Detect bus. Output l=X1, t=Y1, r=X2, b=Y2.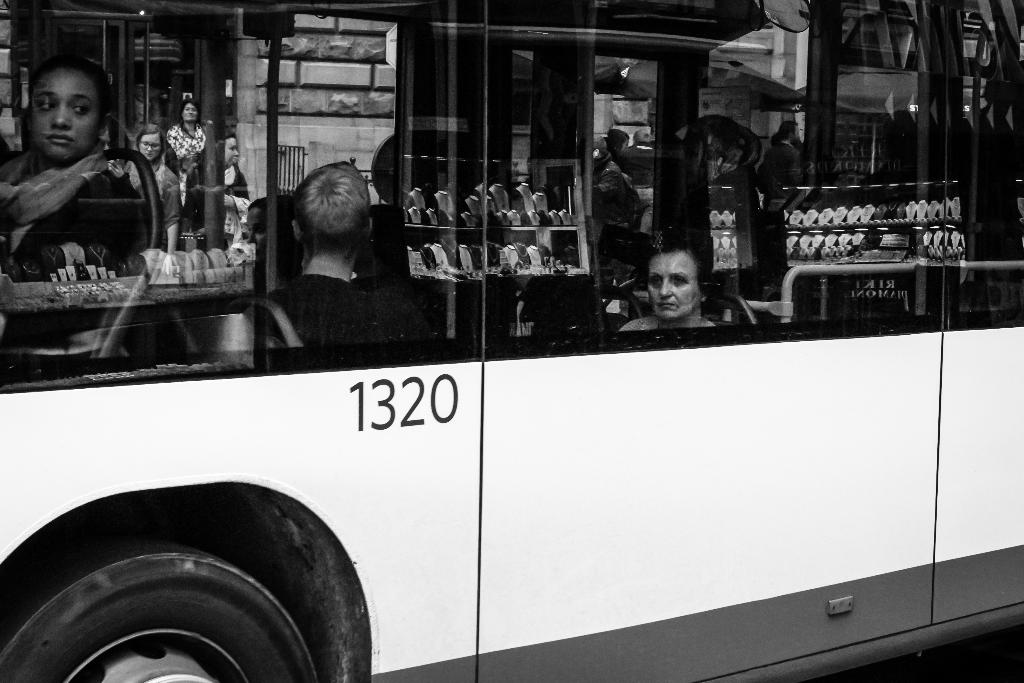
l=2, t=0, r=1023, b=682.
